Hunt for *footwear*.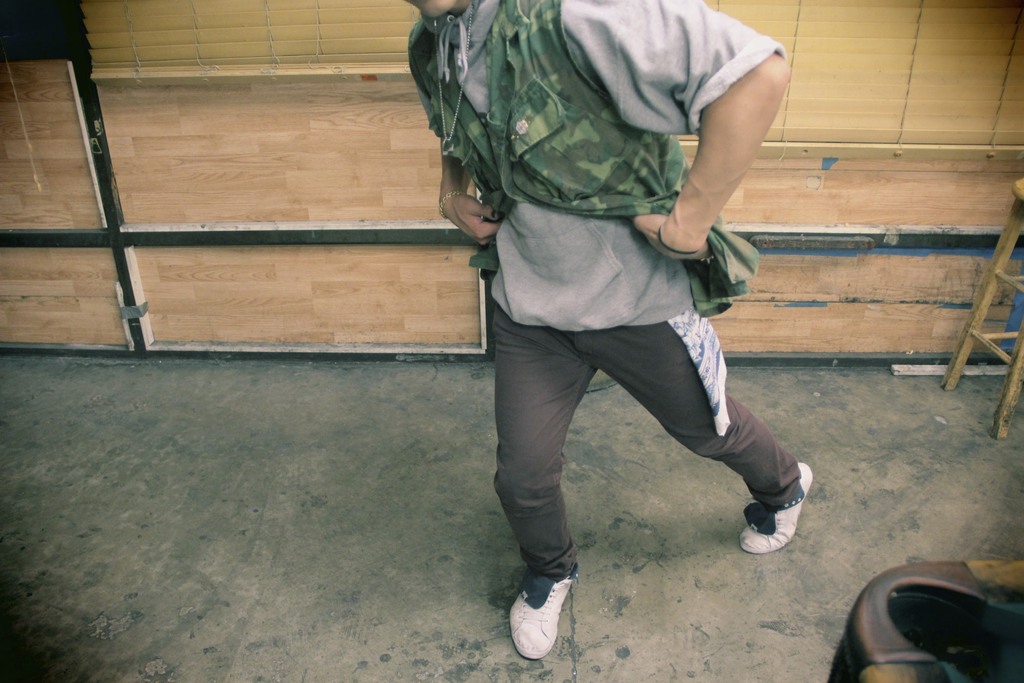
Hunted down at 503 561 583 662.
